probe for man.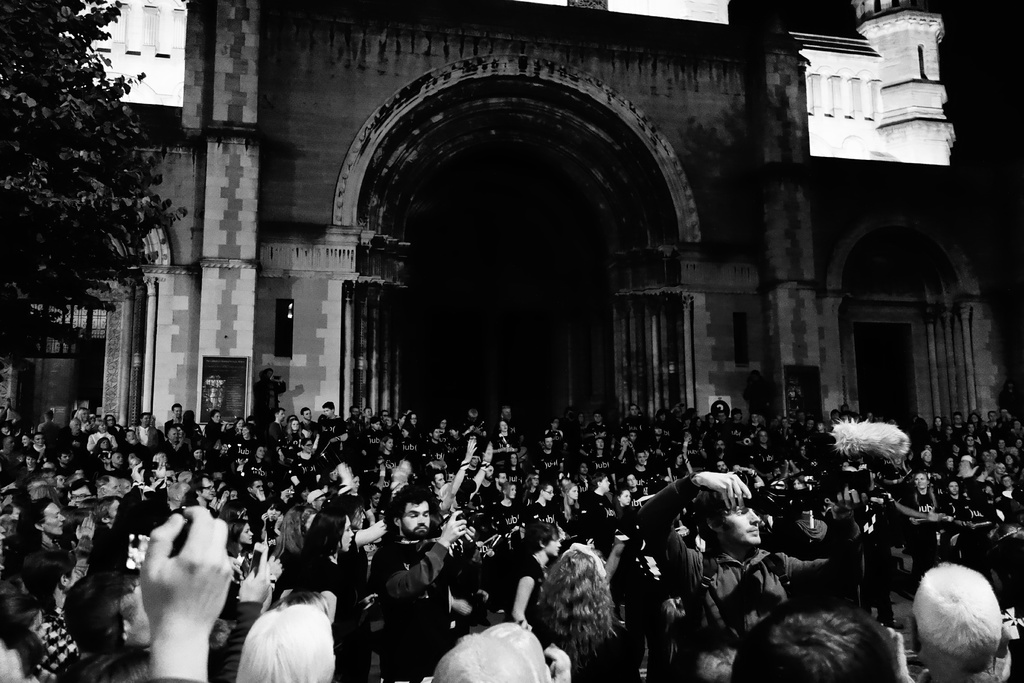
Probe result: {"left": 101, "top": 475, "right": 117, "bottom": 501}.
